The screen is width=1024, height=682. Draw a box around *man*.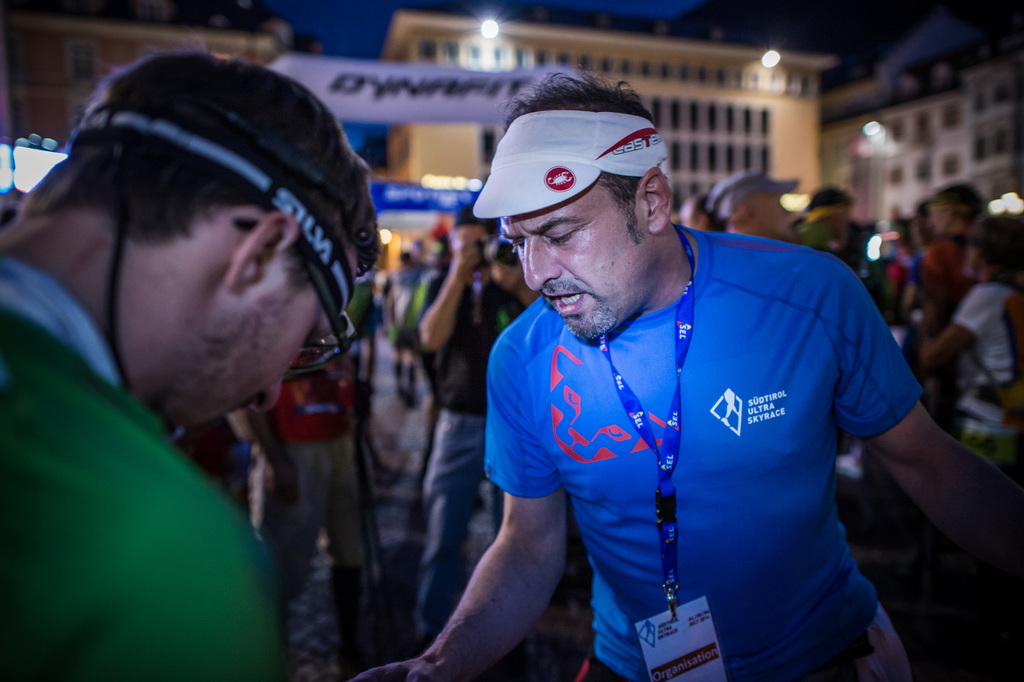
left=228, top=345, right=374, bottom=678.
